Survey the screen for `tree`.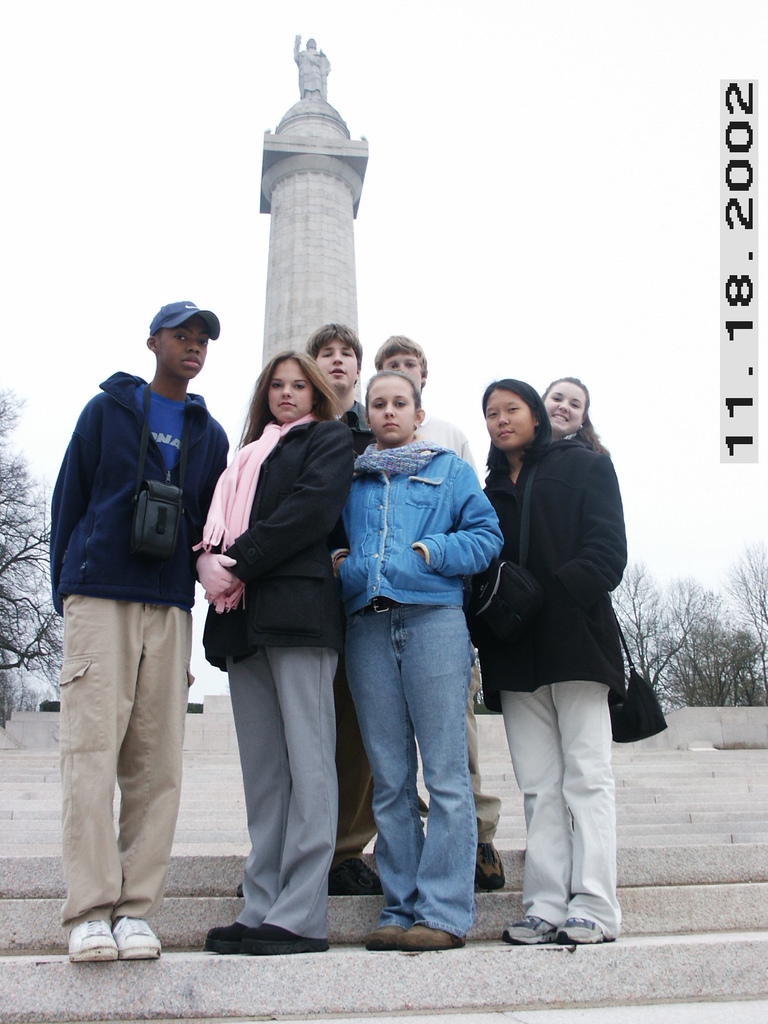
Survey found: 722,547,767,657.
